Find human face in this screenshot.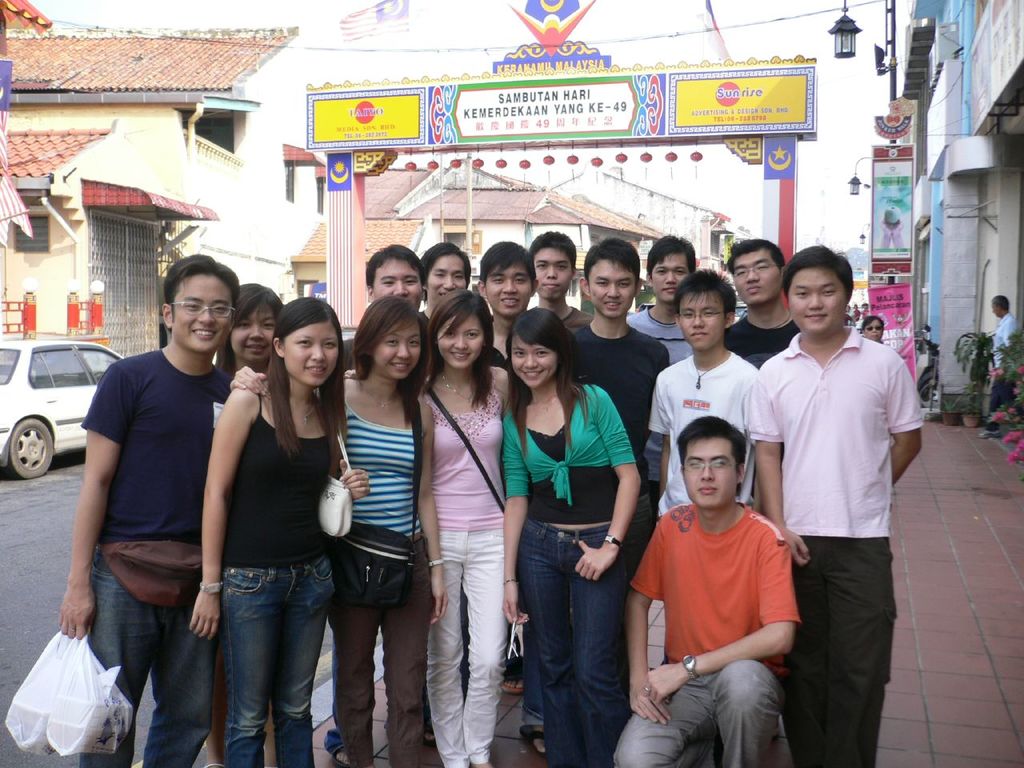
The bounding box for human face is box(861, 319, 881, 337).
